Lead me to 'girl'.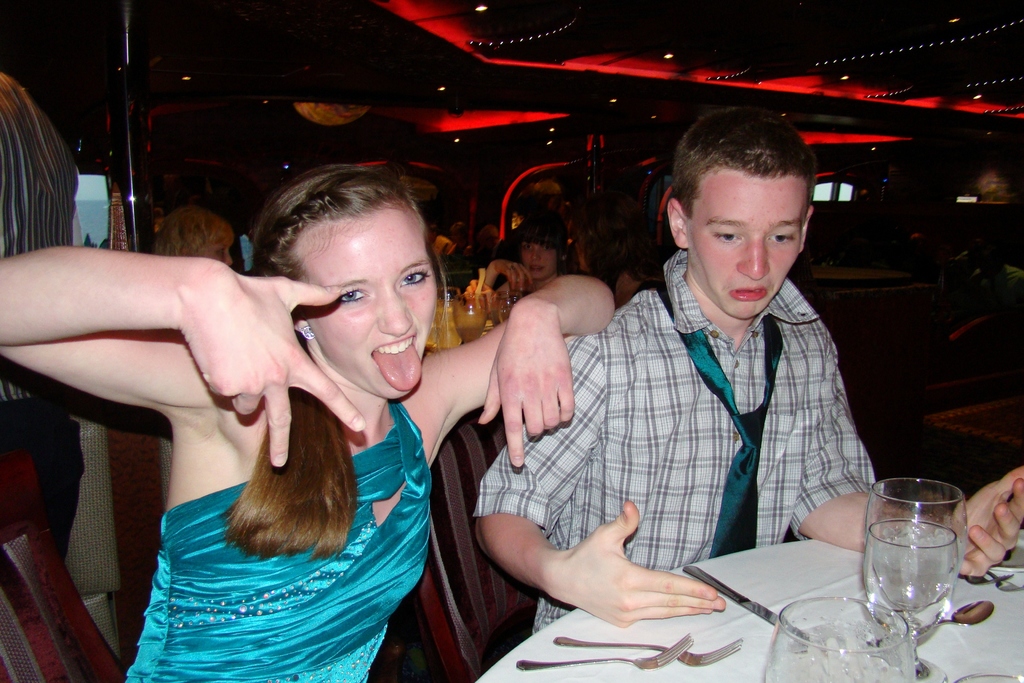
Lead to rect(0, 170, 614, 682).
